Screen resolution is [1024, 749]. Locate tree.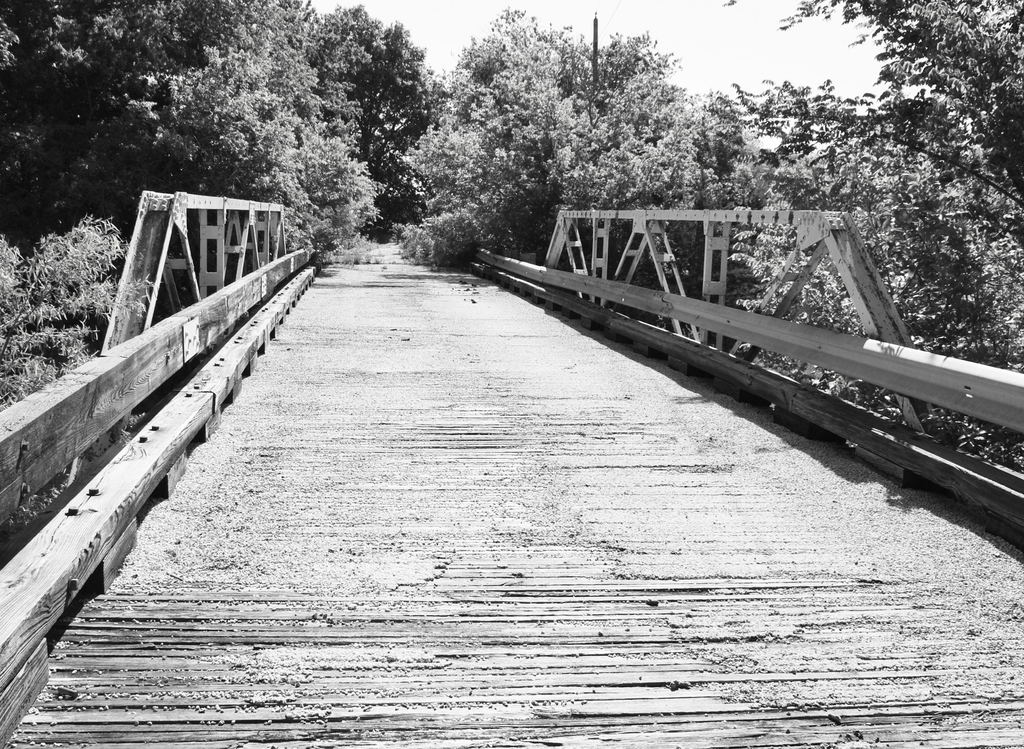
crop(414, 0, 748, 274).
